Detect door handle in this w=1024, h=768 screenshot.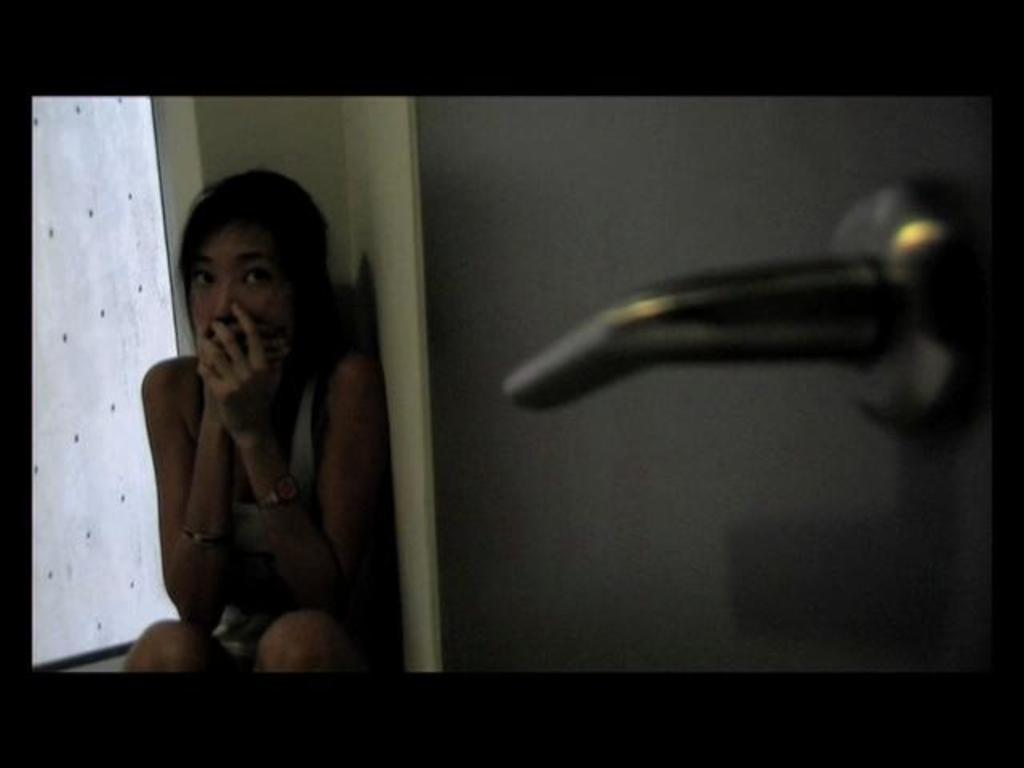
Detection: 499/179/973/414.
